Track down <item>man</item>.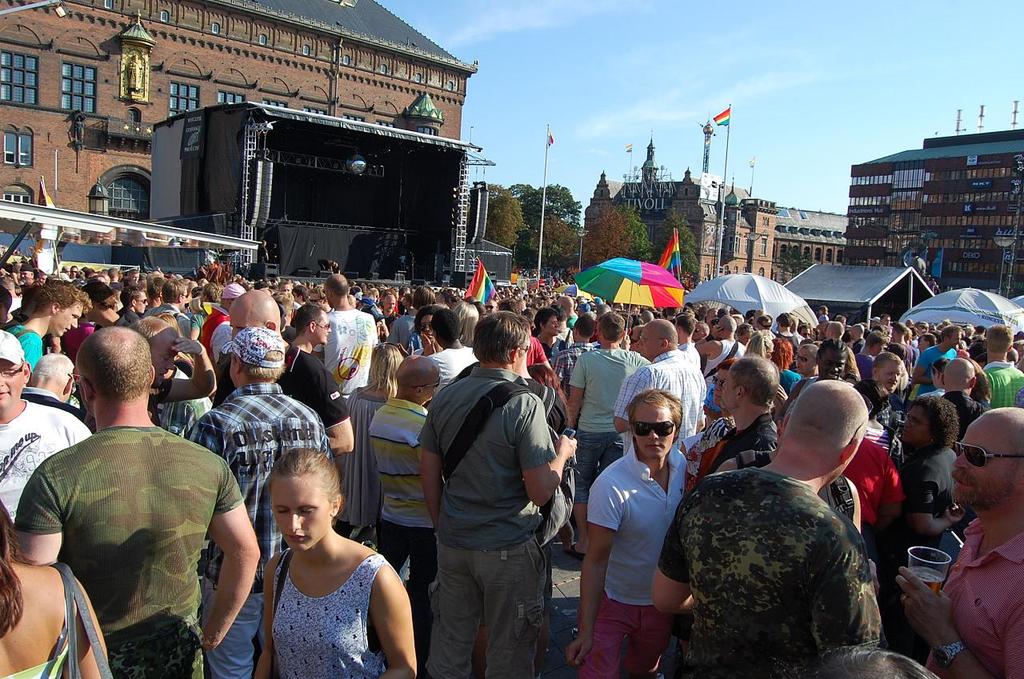
Tracked to [557, 307, 646, 547].
